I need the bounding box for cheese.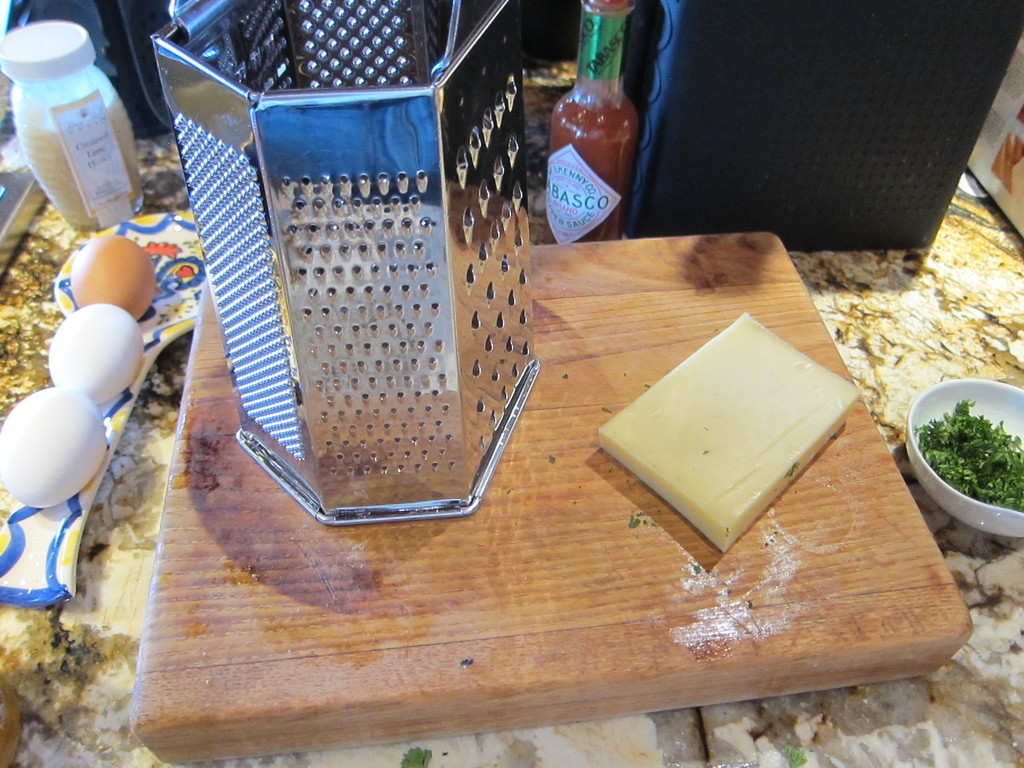
Here it is: (x1=595, y1=308, x2=862, y2=552).
